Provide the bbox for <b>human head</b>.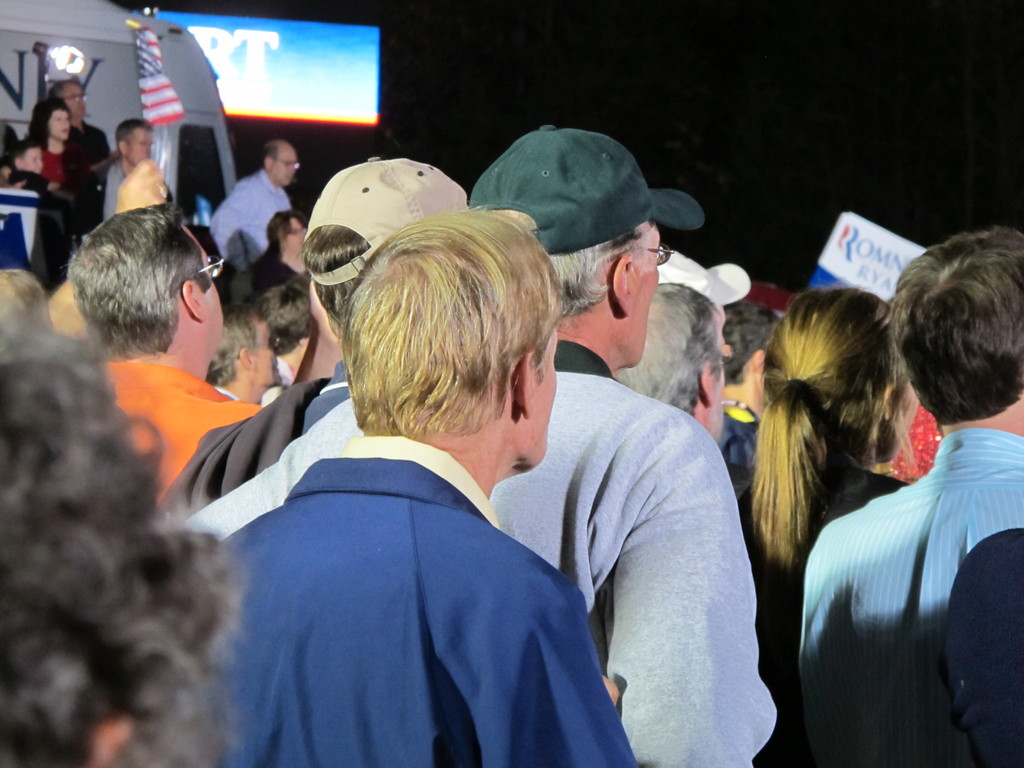
<region>35, 94, 68, 140</region>.
